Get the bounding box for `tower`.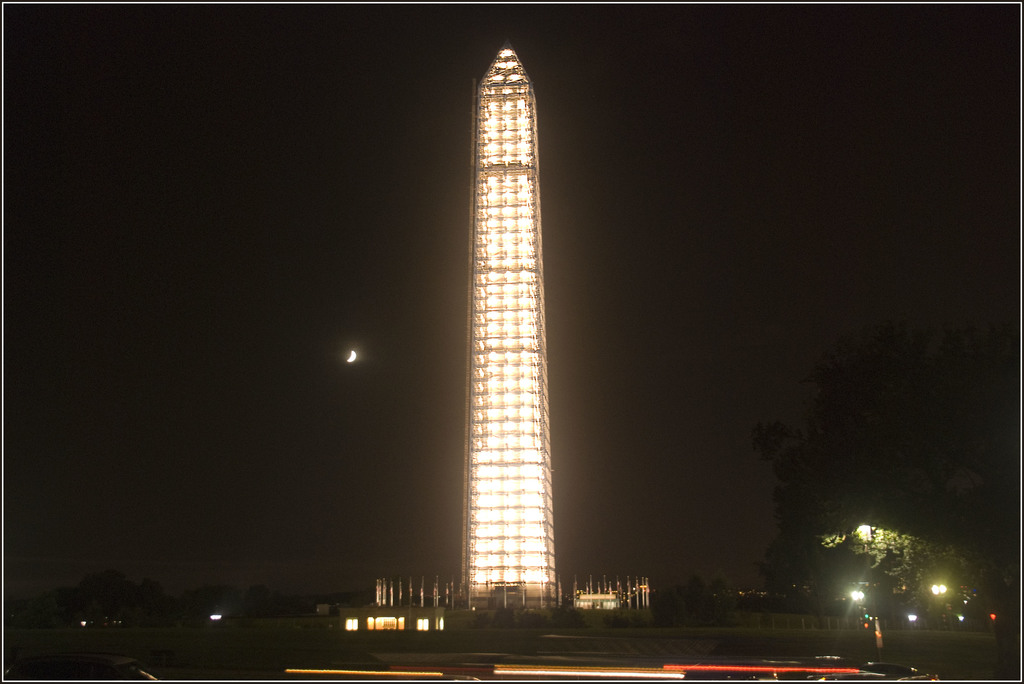
432, 13, 573, 626.
